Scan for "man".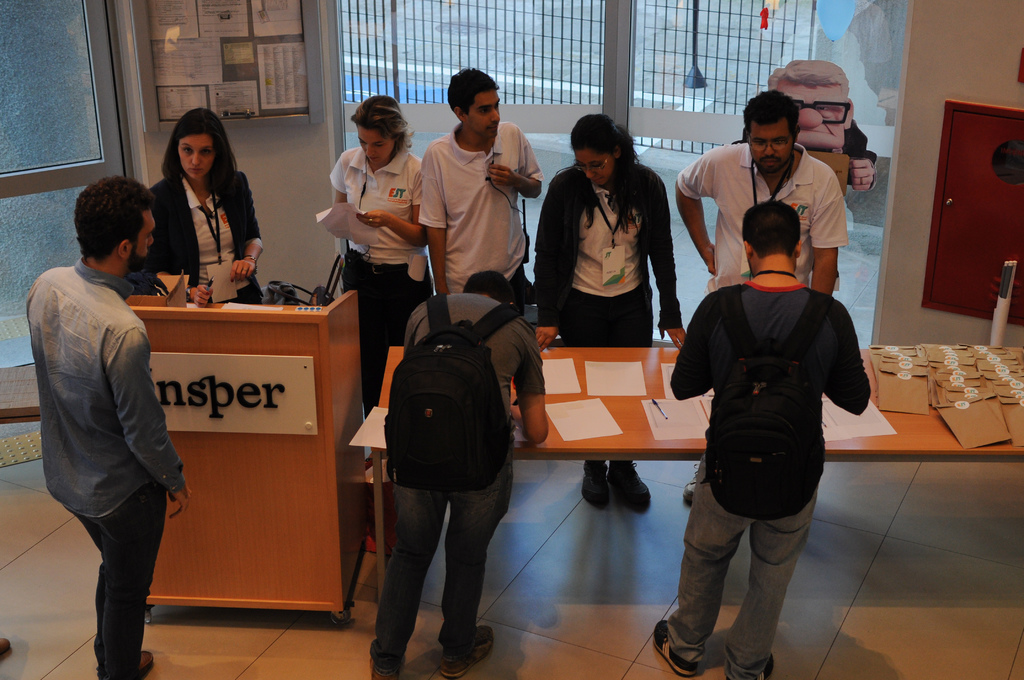
Scan result: BBox(368, 268, 552, 679).
